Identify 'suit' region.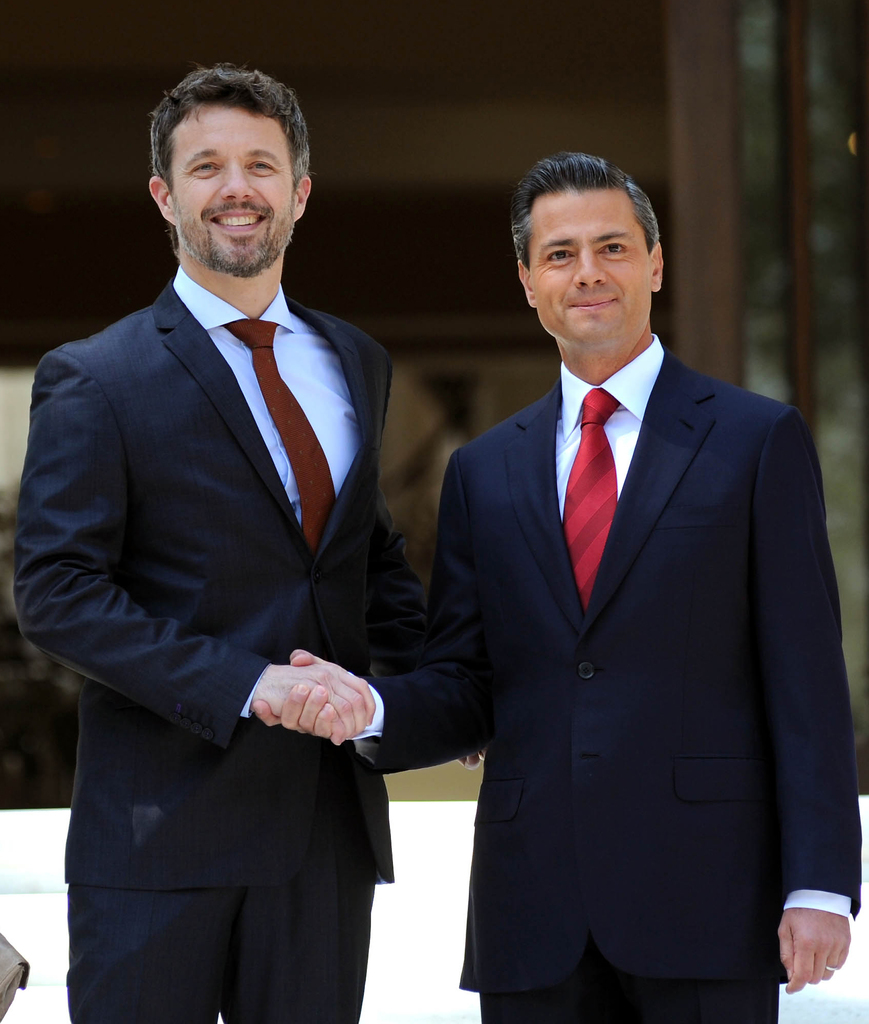
Region: bbox=[10, 280, 431, 1023].
